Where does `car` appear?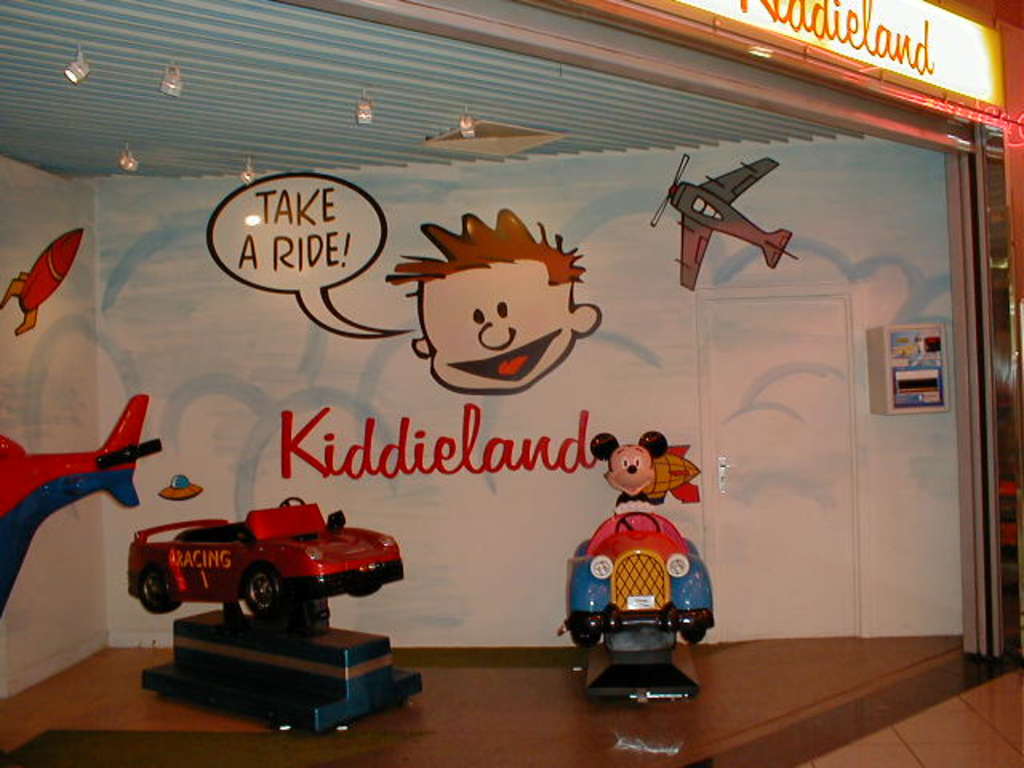
Appears at x1=120, y1=482, x2=398, y2=616.
